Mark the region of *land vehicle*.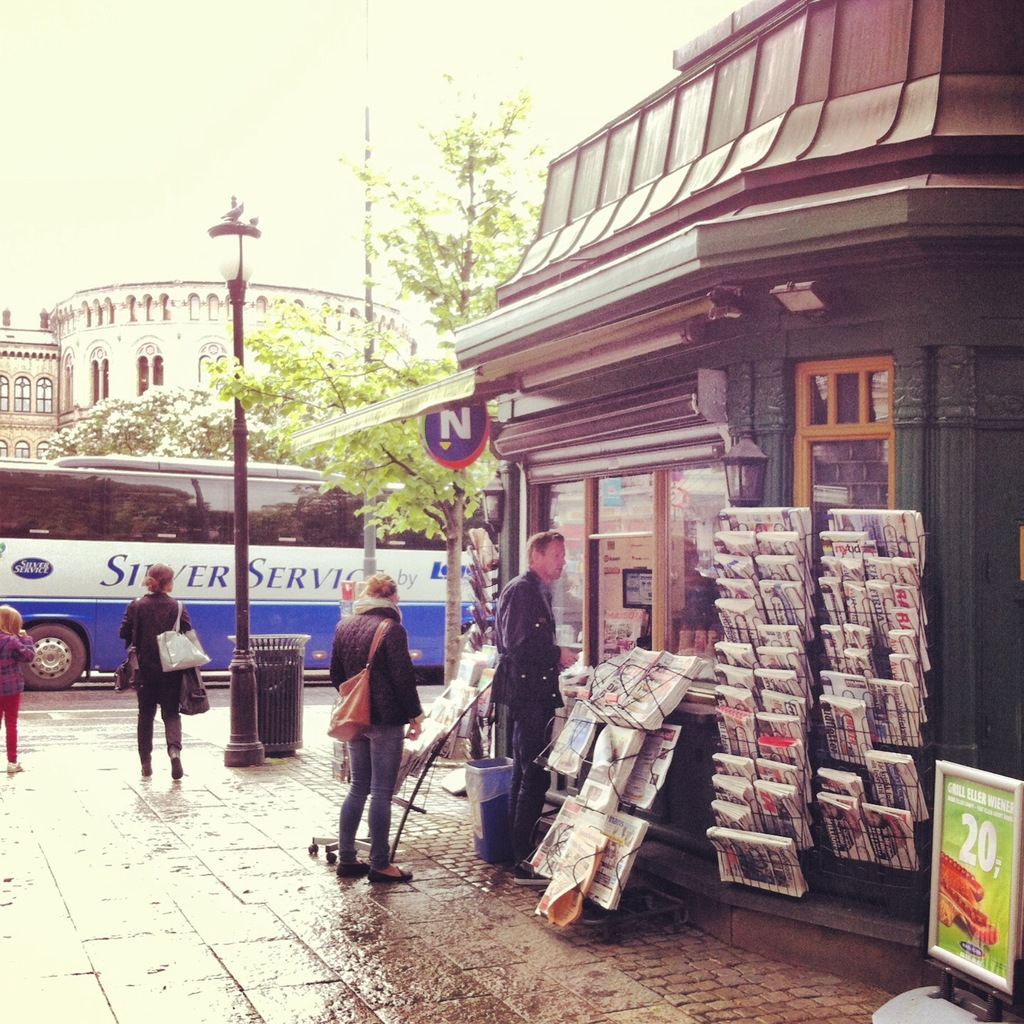
Region: 17,439,427,666.
